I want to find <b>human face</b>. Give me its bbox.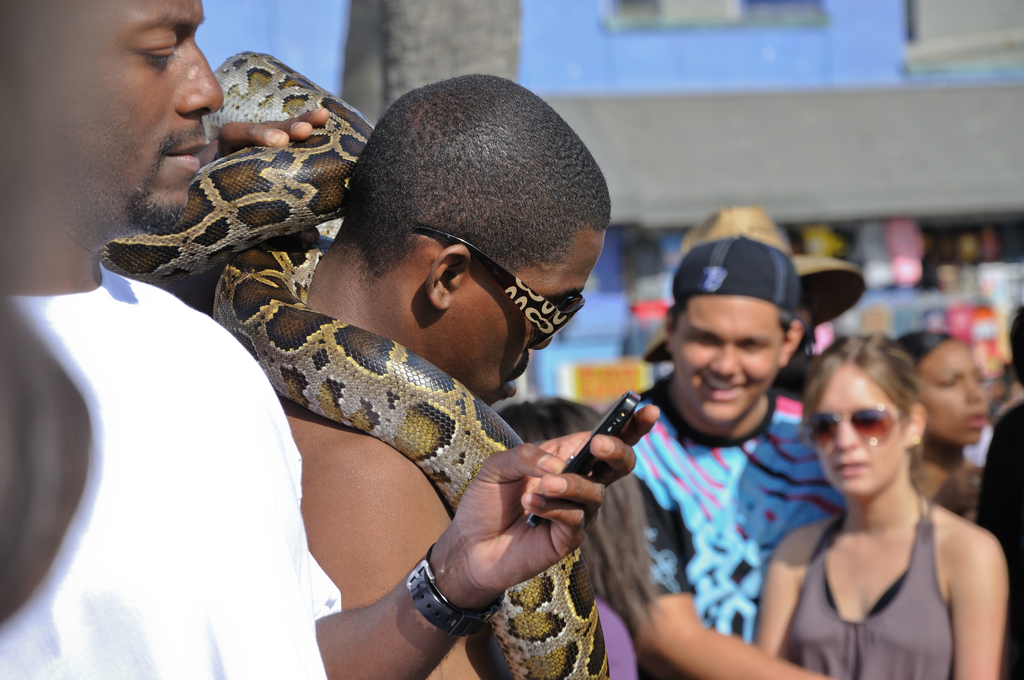
922, 341, 988, 446.
